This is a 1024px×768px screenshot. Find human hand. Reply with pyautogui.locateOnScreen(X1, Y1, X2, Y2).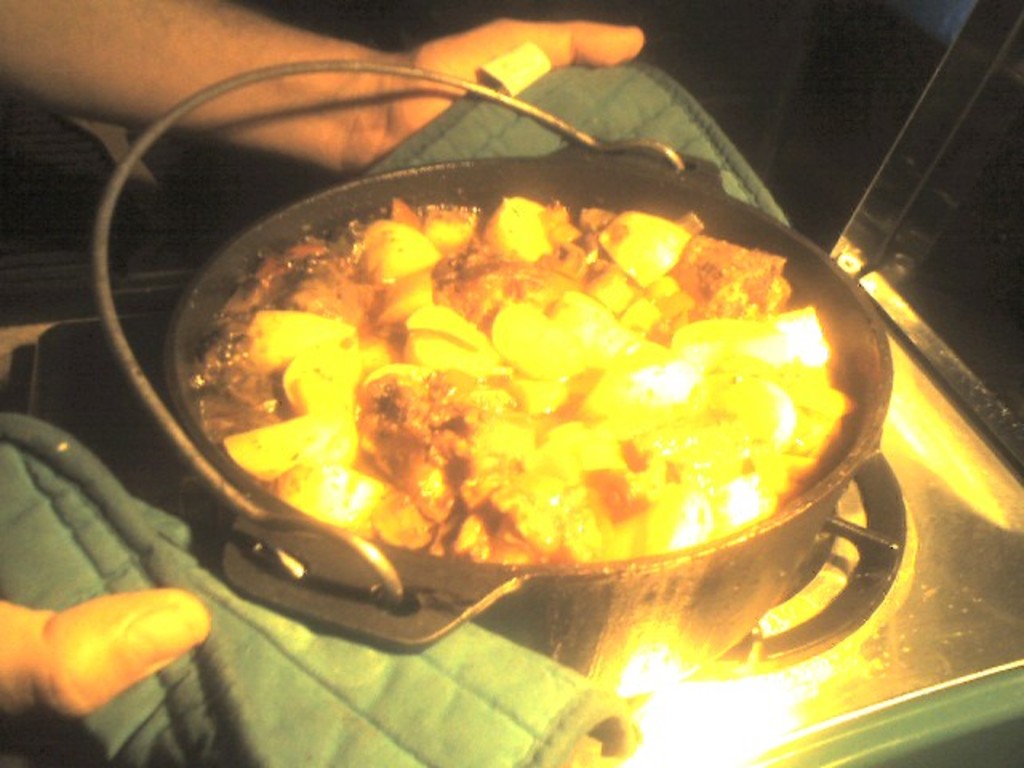
pyautogui.locateOnScreen(366, 18, 635, 162).
